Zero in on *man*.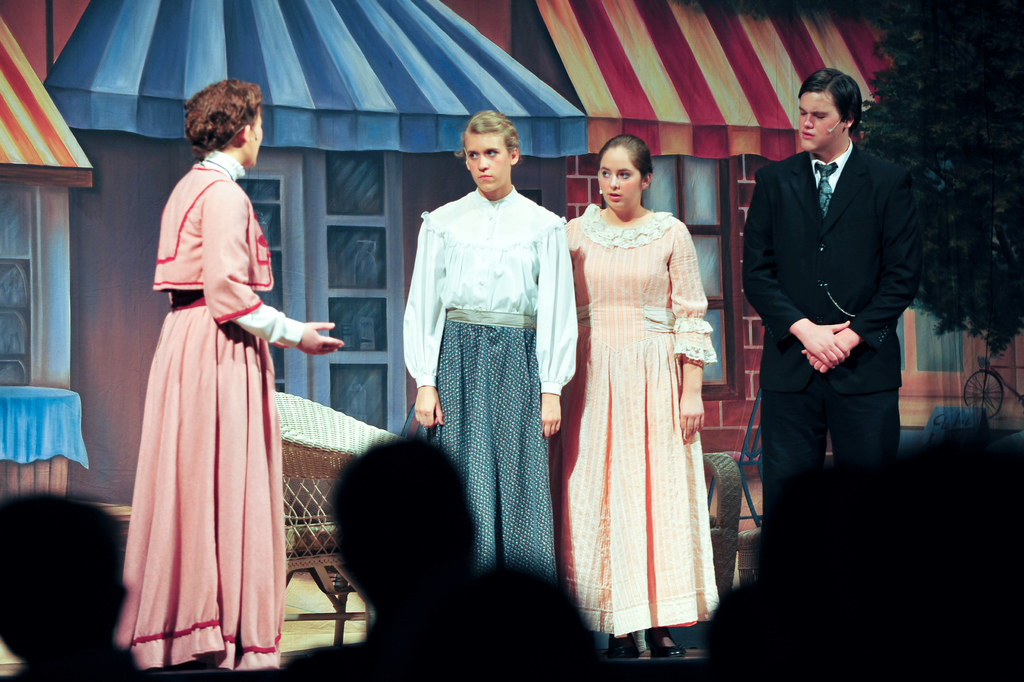
Zeroed in: l=743, t=67, r=924, b=520.
